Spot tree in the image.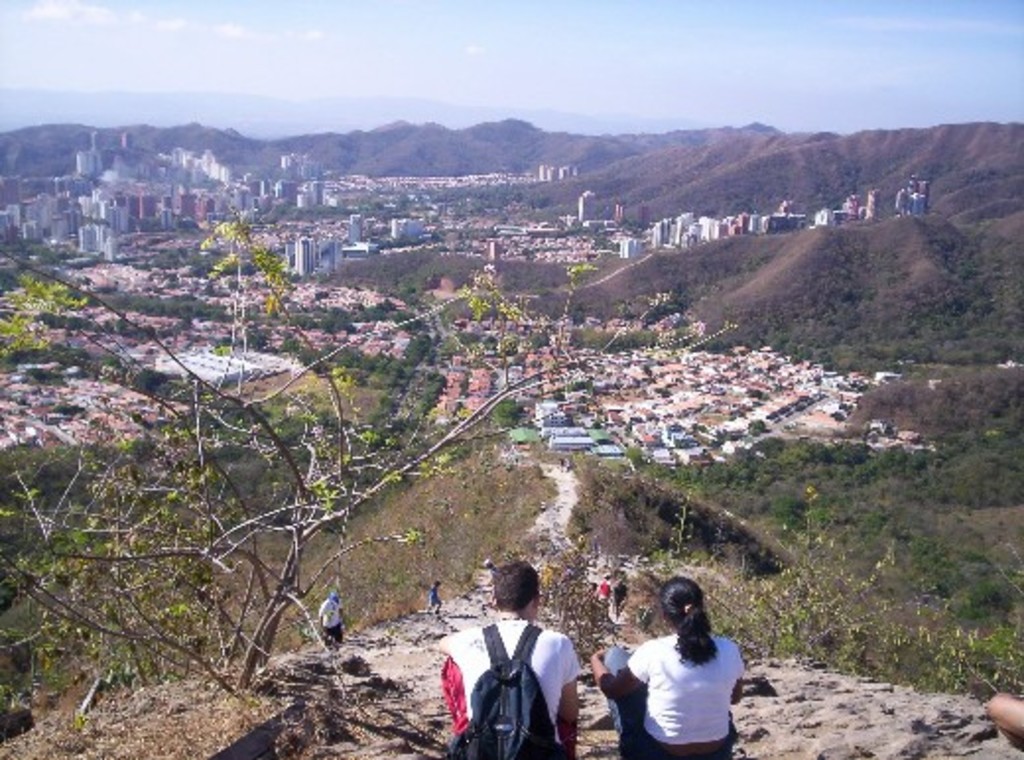
tree found at region(746, 421, 768, 435).
